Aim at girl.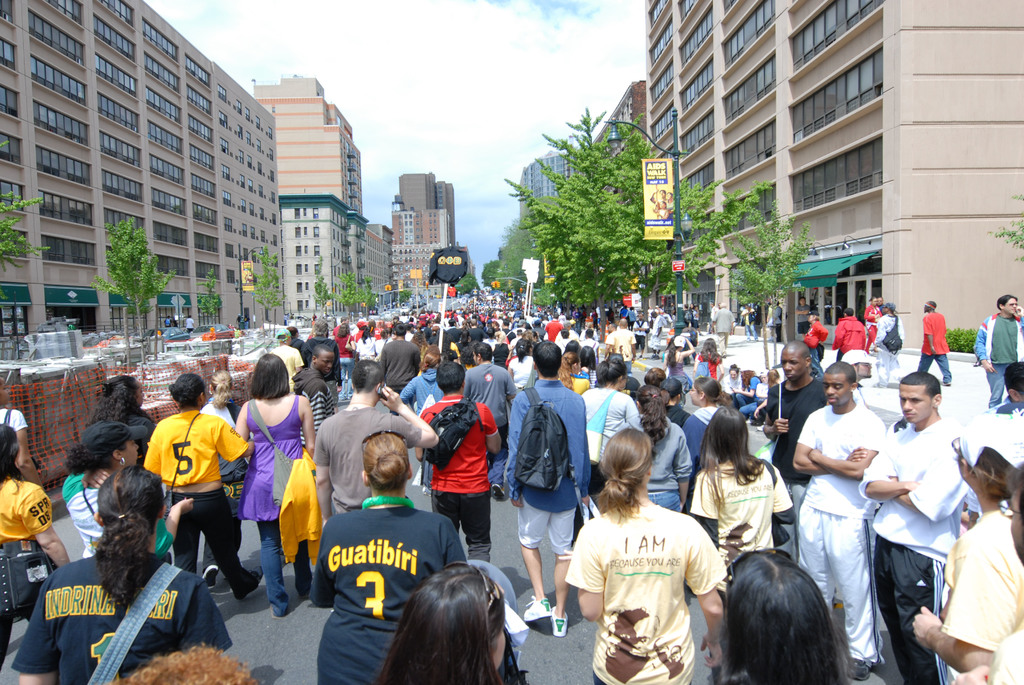
Aimed at (x1=230, y1=350, x2=326, y2=619).
